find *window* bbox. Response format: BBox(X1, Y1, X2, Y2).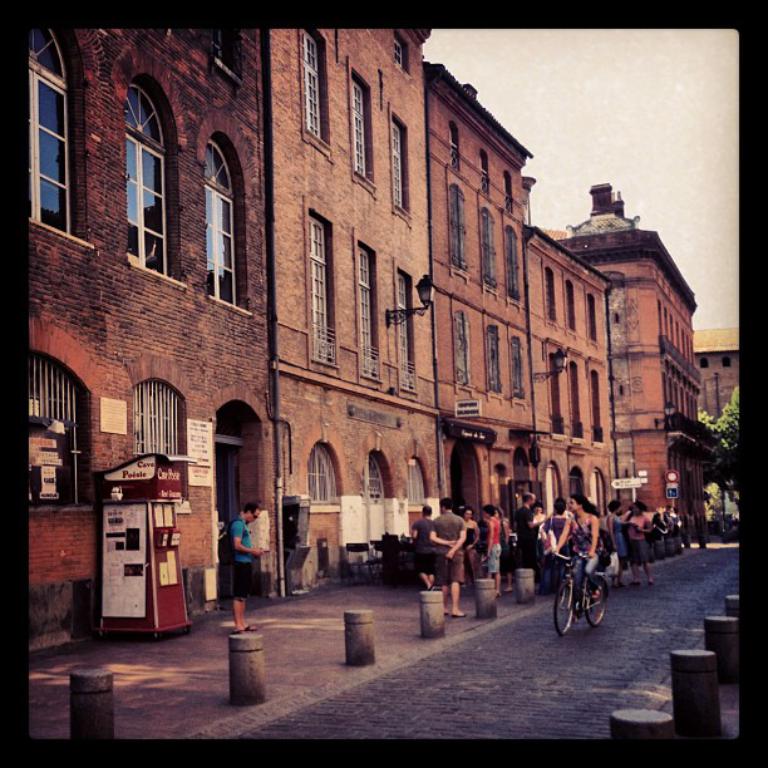
BBox(350, 228, 384, 384).
